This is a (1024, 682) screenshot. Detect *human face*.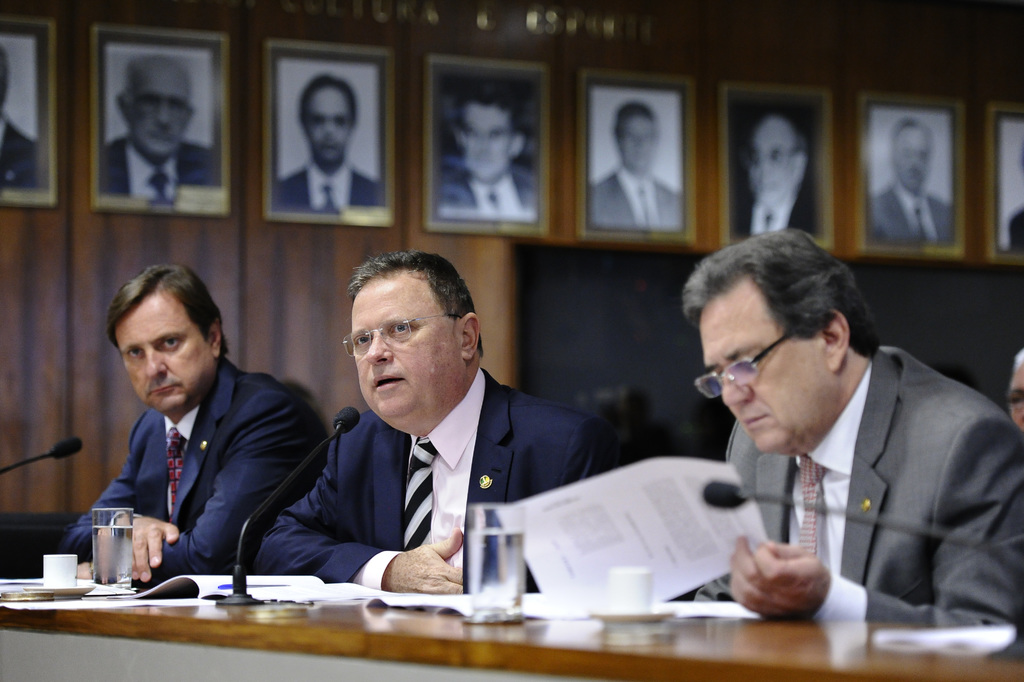
(x1=706, y1=288, x2=836, y2=451).
